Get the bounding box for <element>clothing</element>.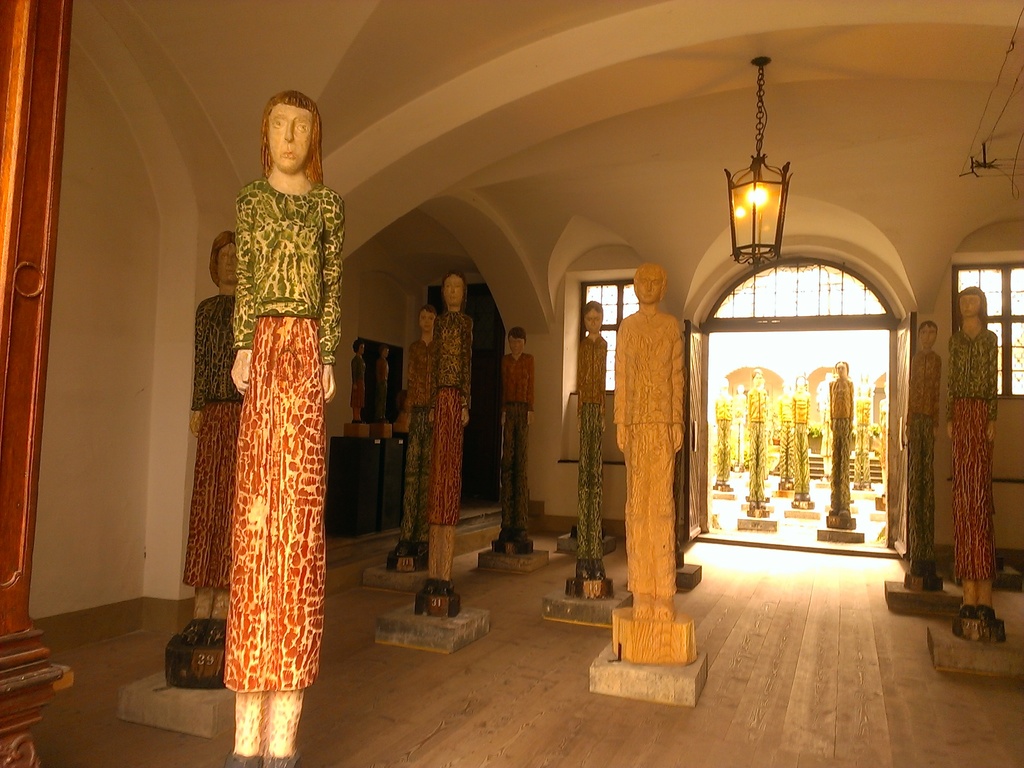
x1=399, y1=335, x2=428, y2=540.
